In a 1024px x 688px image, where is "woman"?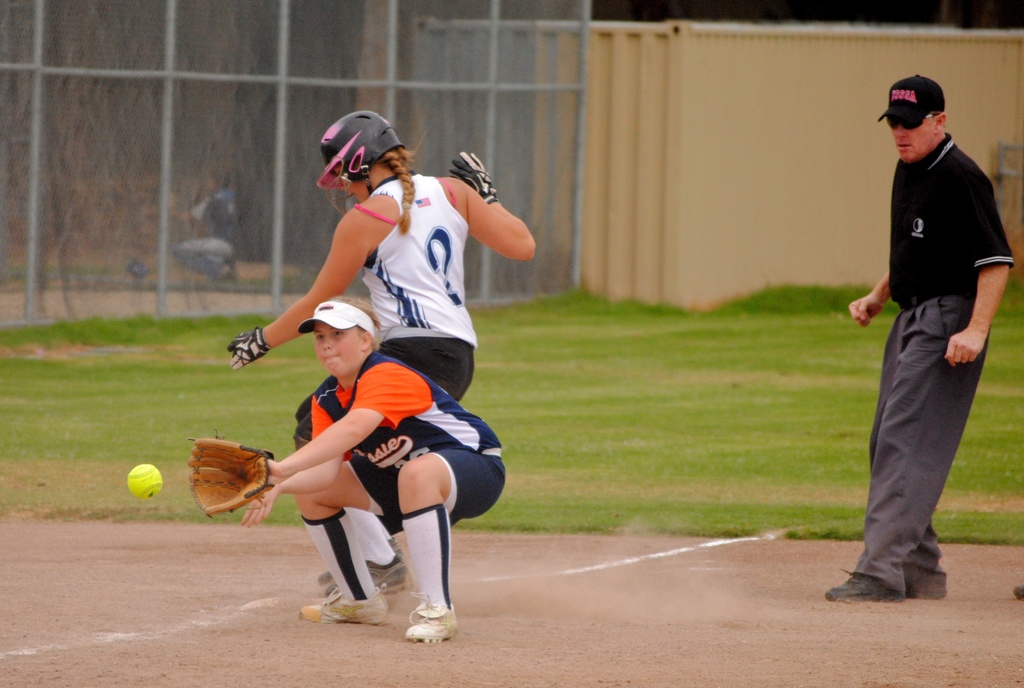
bbox=(235, 296, 502, 646).
